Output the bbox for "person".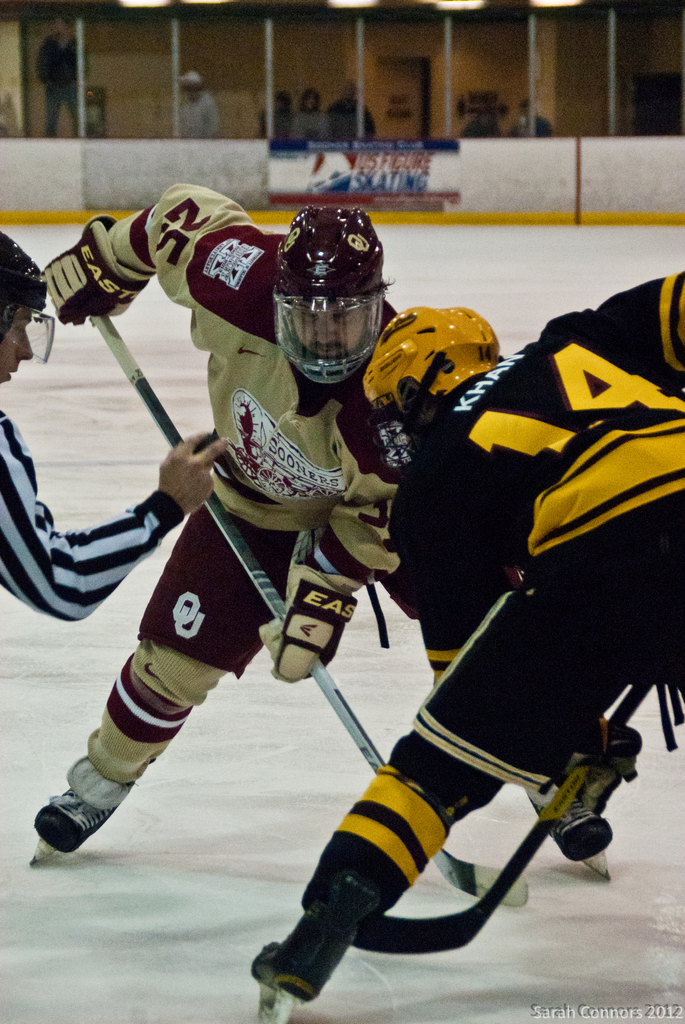
BBox(0, 230, 226, 614).
